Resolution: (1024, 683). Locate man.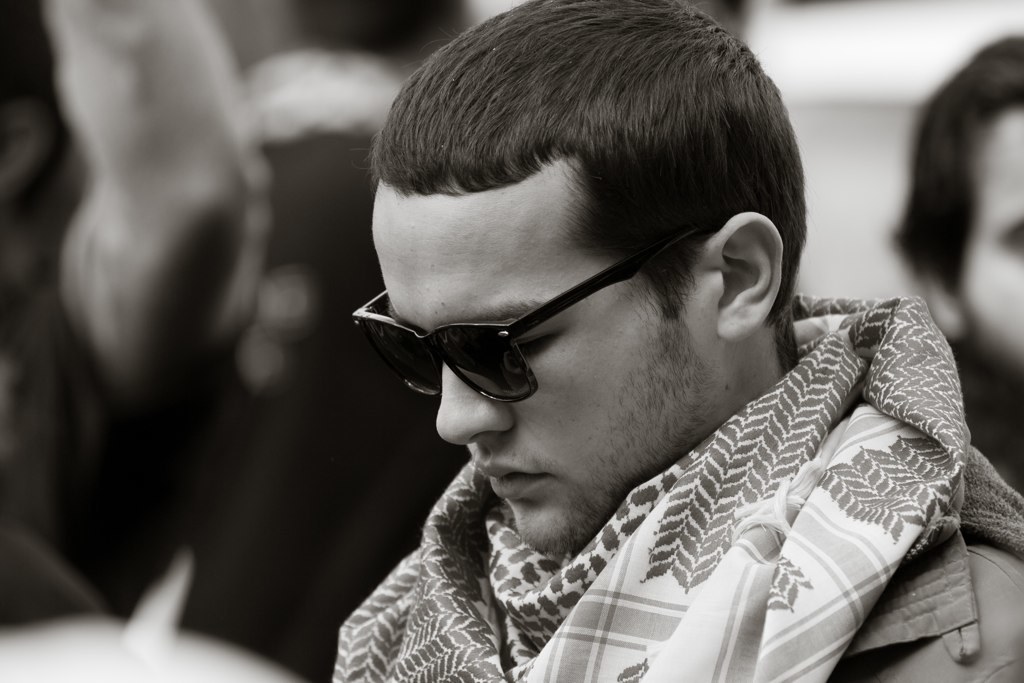
BBox(319, 5, 1018, 682).
